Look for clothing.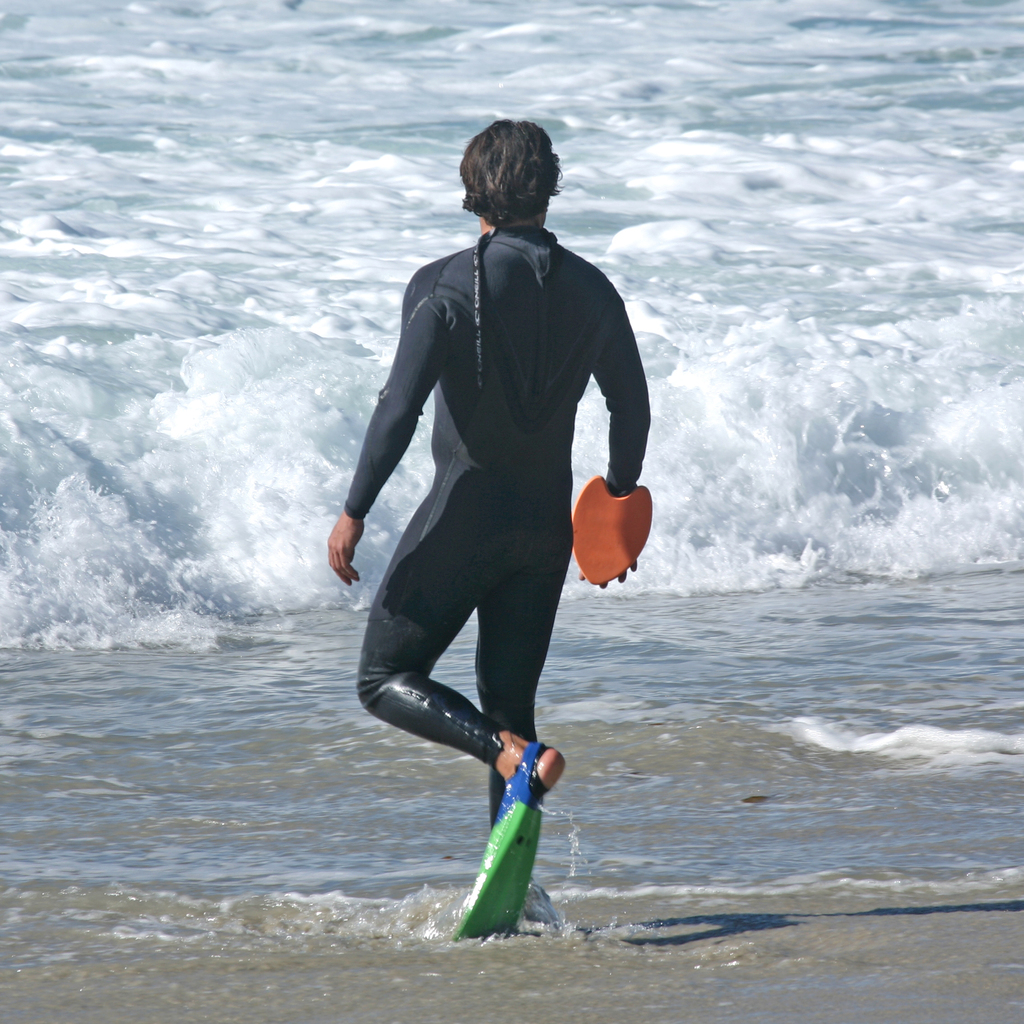
Found: BBox(344, 232, 650, 824).
